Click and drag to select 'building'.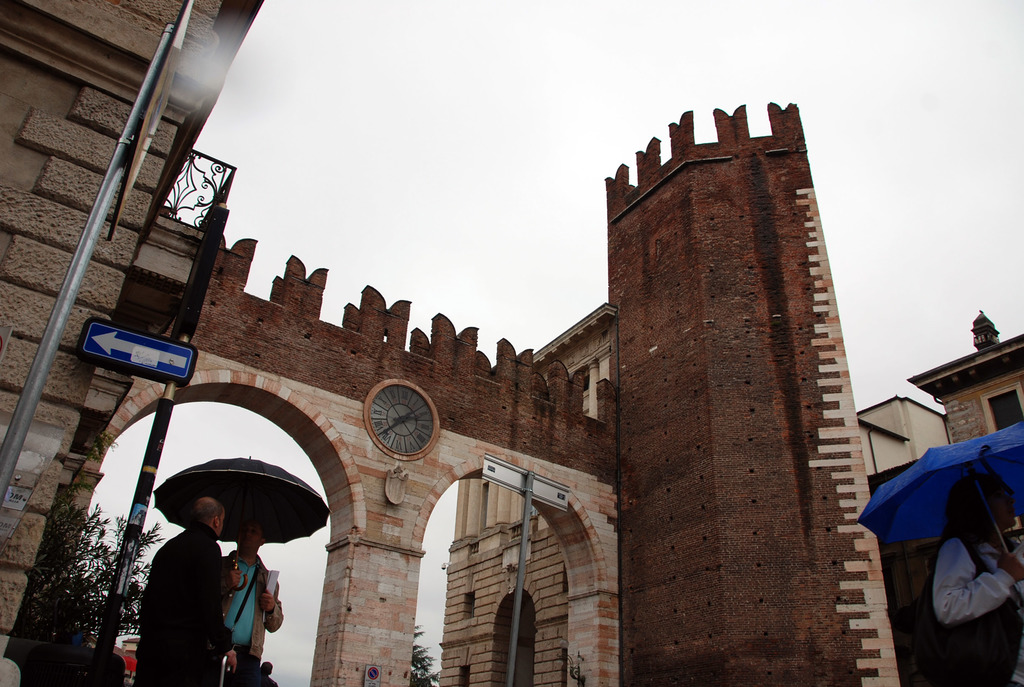
Selection: detection(438, 298, 620, 686).
